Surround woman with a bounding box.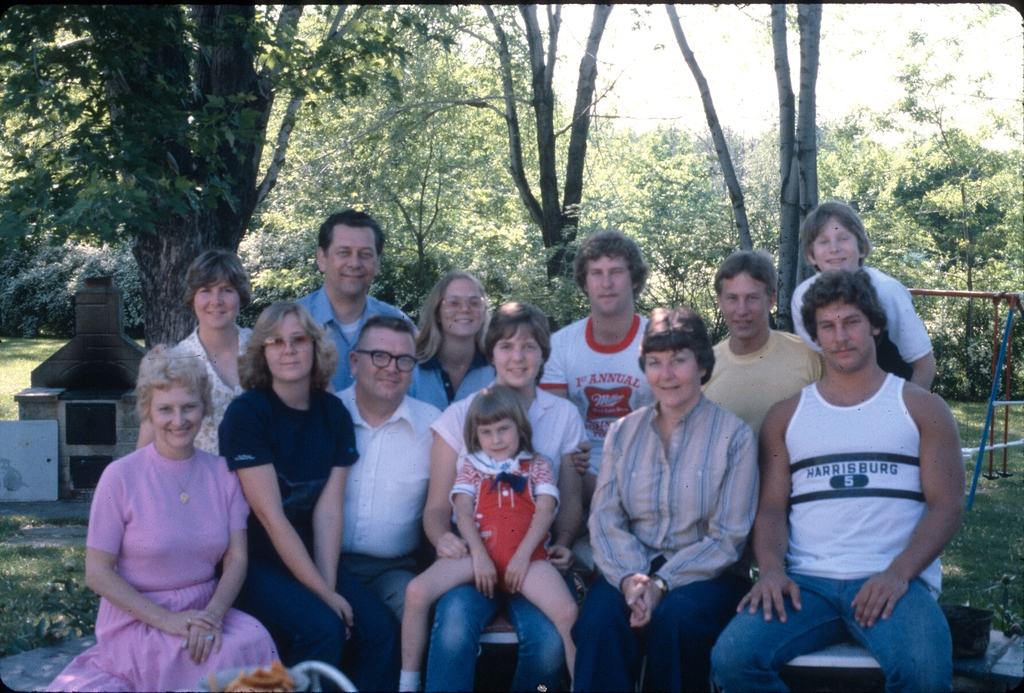
[x1=420, y1=293, x2=589, y2=692].
